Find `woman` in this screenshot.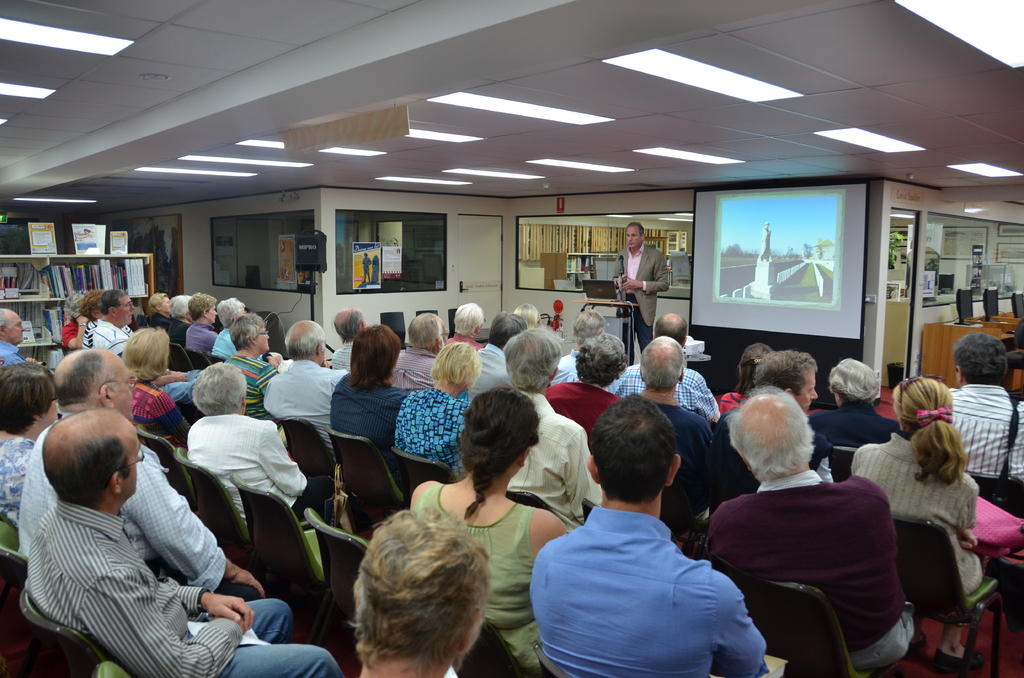
The bounding box for `woman` is [left=851, top=372, right=982, bottom=675].
